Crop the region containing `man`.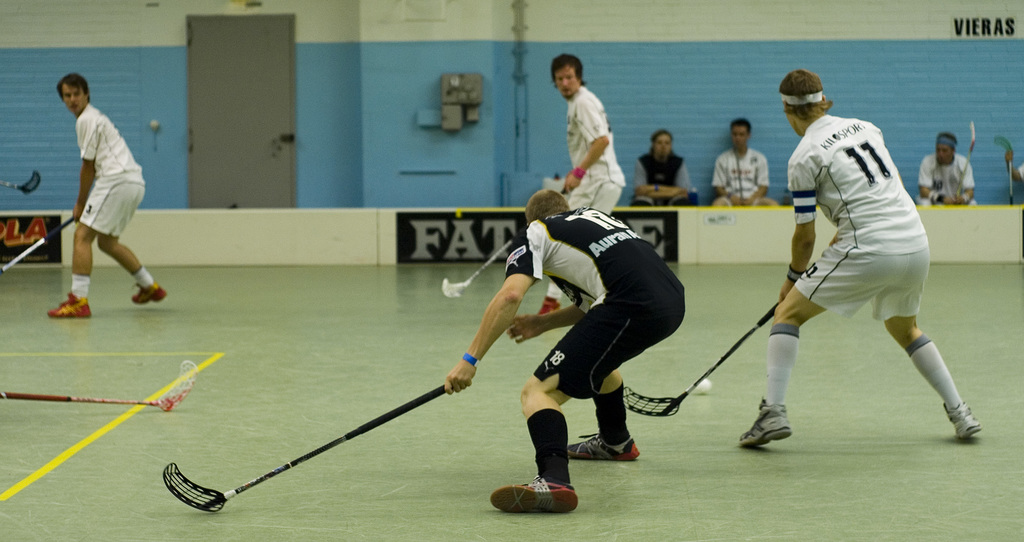
Crop region: pyautogui.locateOnScreen(45, 70, 149, 317).
